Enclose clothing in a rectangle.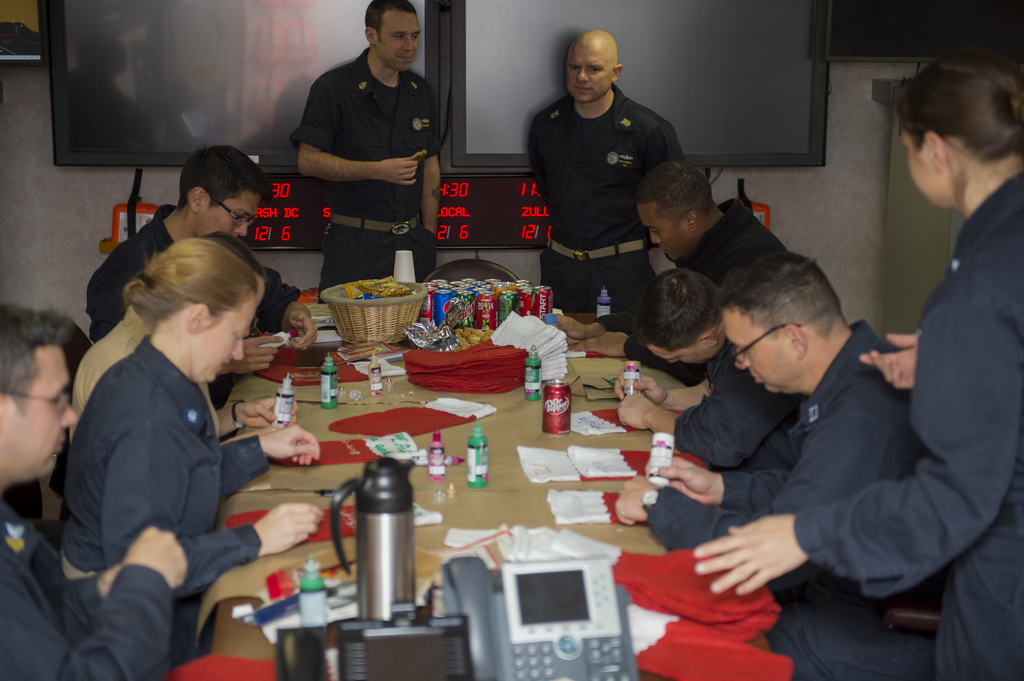
BBox(70, 305, 228, 438).
